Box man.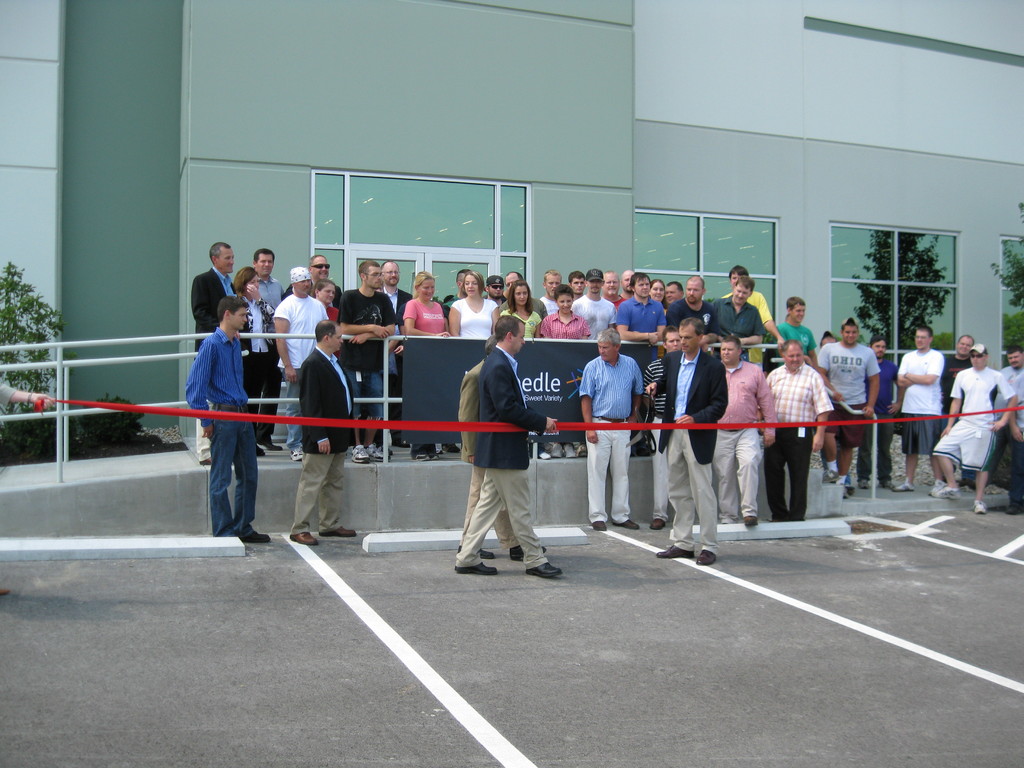
bbox=(644, 315, 731, 564).
